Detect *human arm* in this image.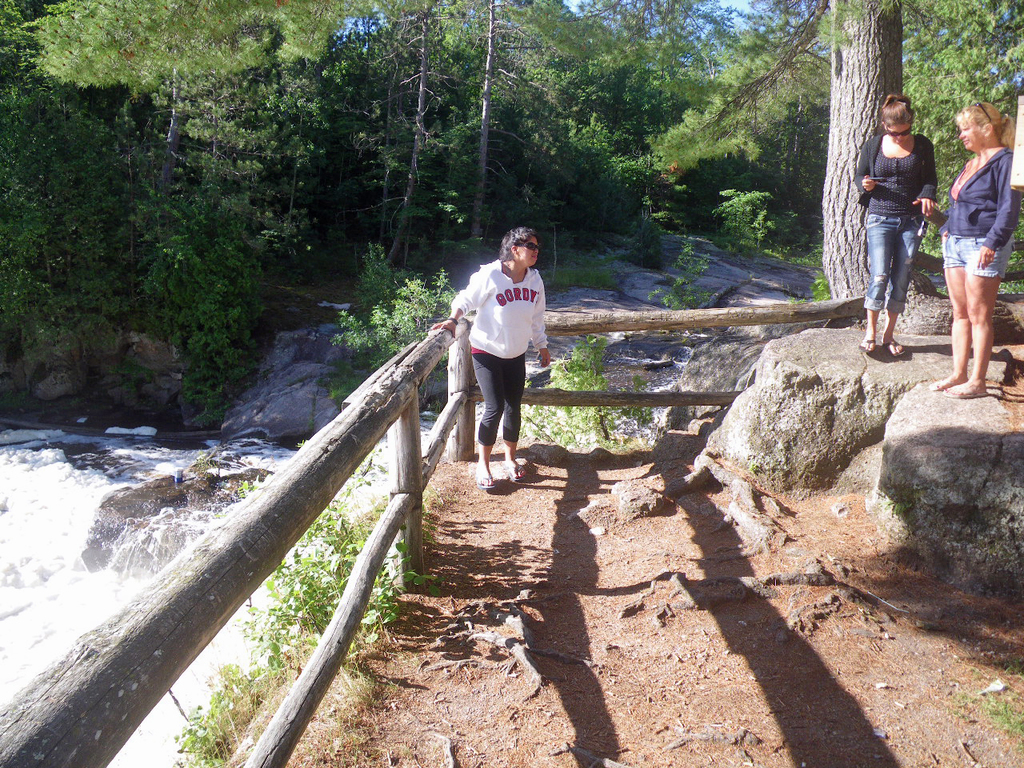
Detection: [x1=972, y1=162, x2=1020, y2=274].
